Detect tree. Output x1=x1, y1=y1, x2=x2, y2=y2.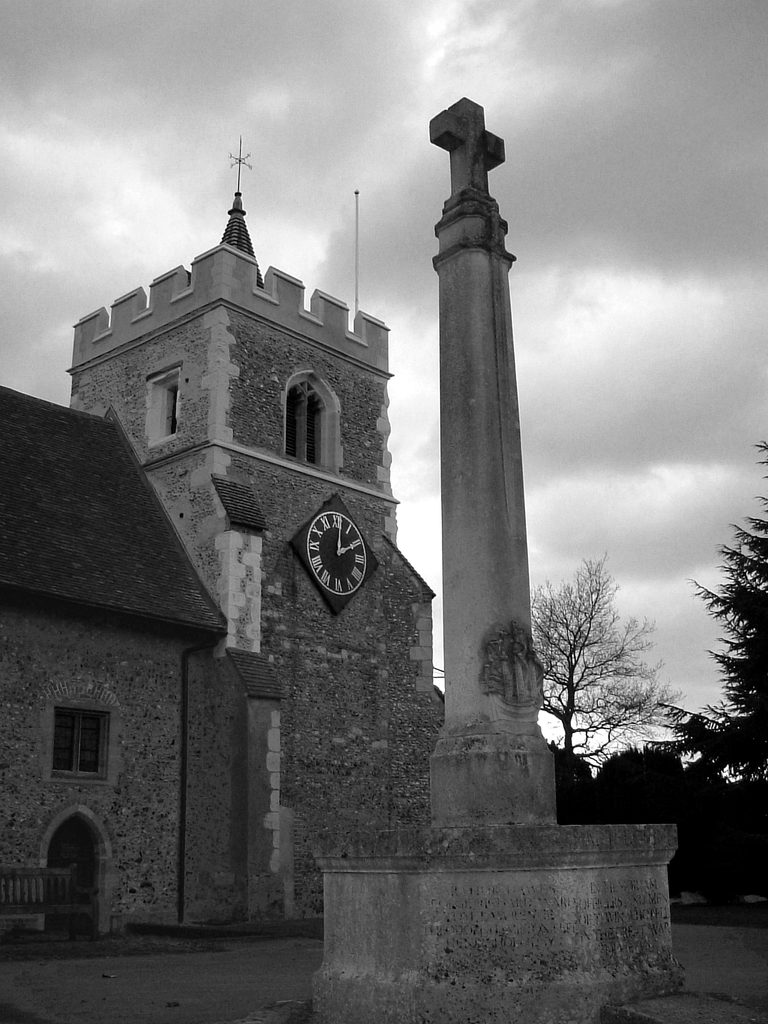
x1=552, y1=741, x2=596, y2=839.
